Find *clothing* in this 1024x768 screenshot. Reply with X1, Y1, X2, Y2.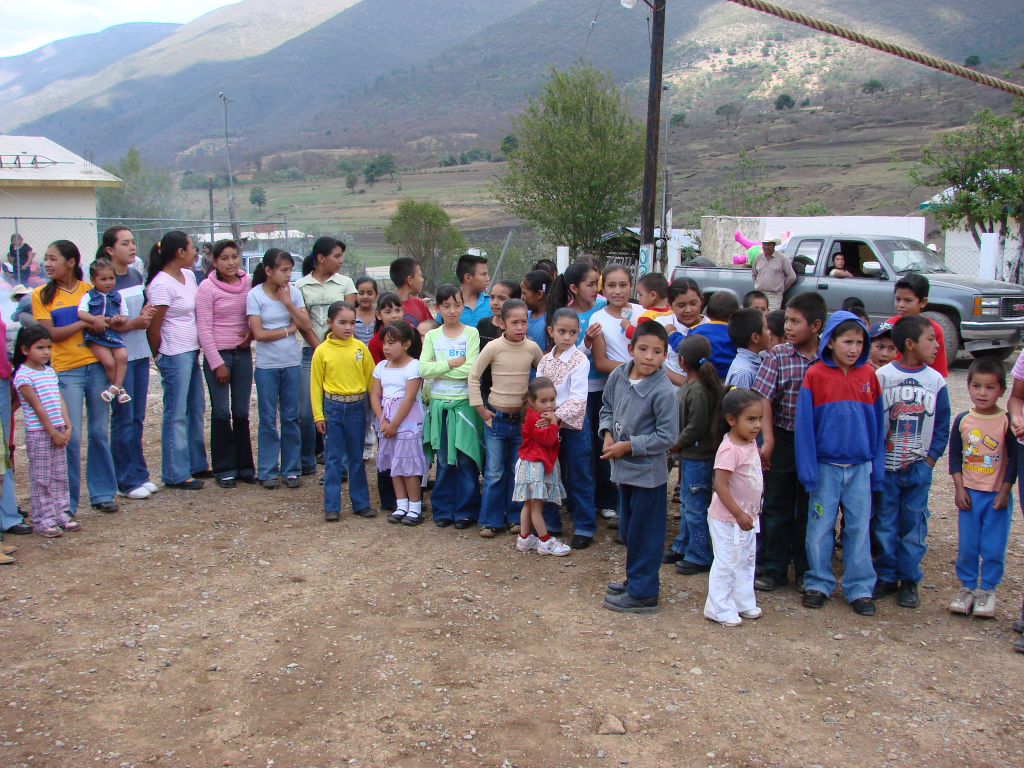
94, 268, 152, 490.
